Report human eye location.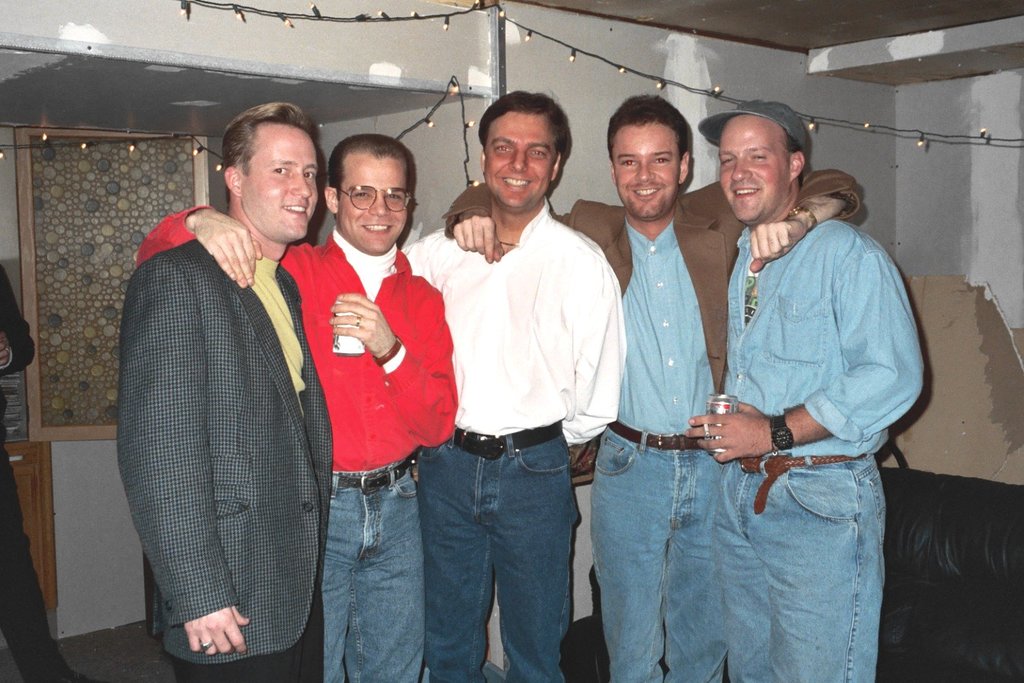
Report: [271, 165, 290, 173].
